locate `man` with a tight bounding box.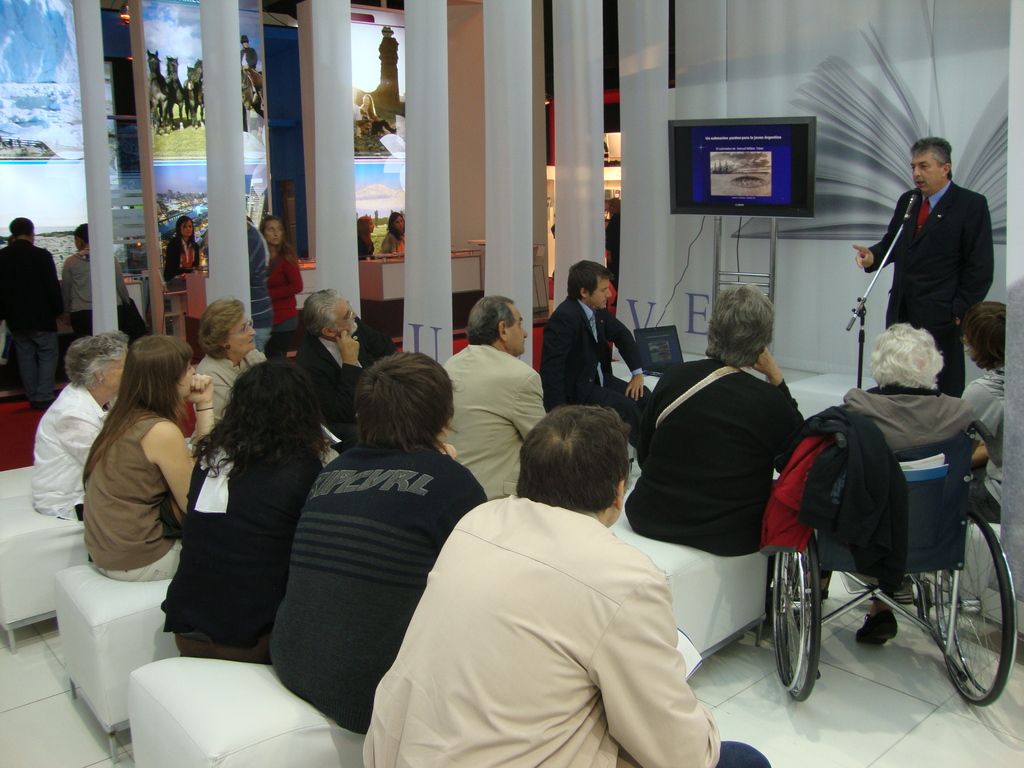
[60, 228, 91, 336].
